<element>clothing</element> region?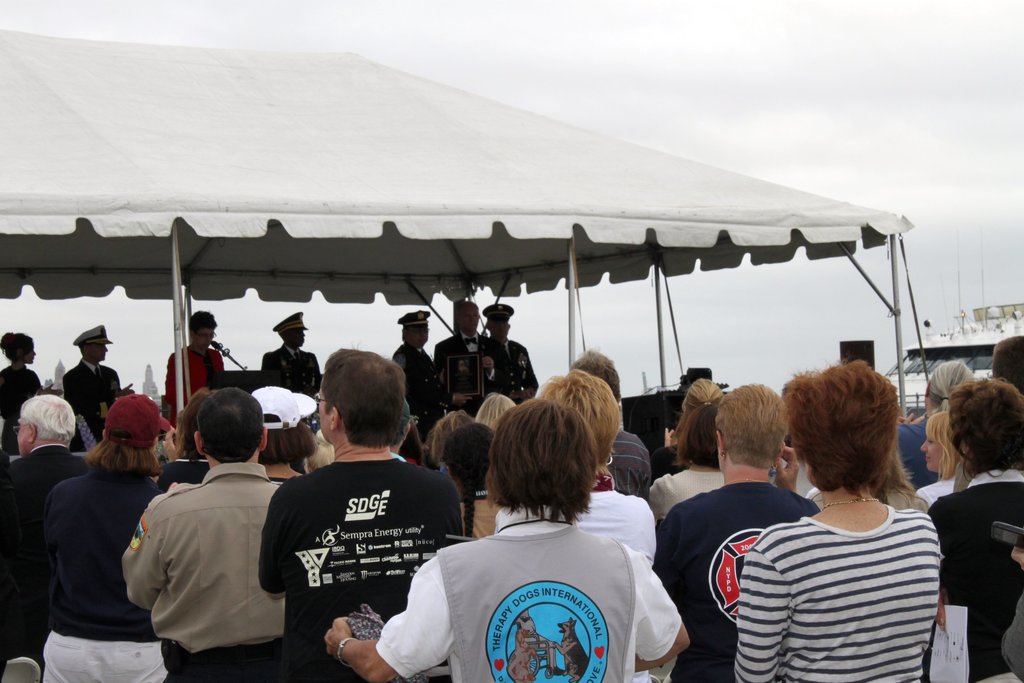
x1=44 y1=464 x2=175 y2=682
